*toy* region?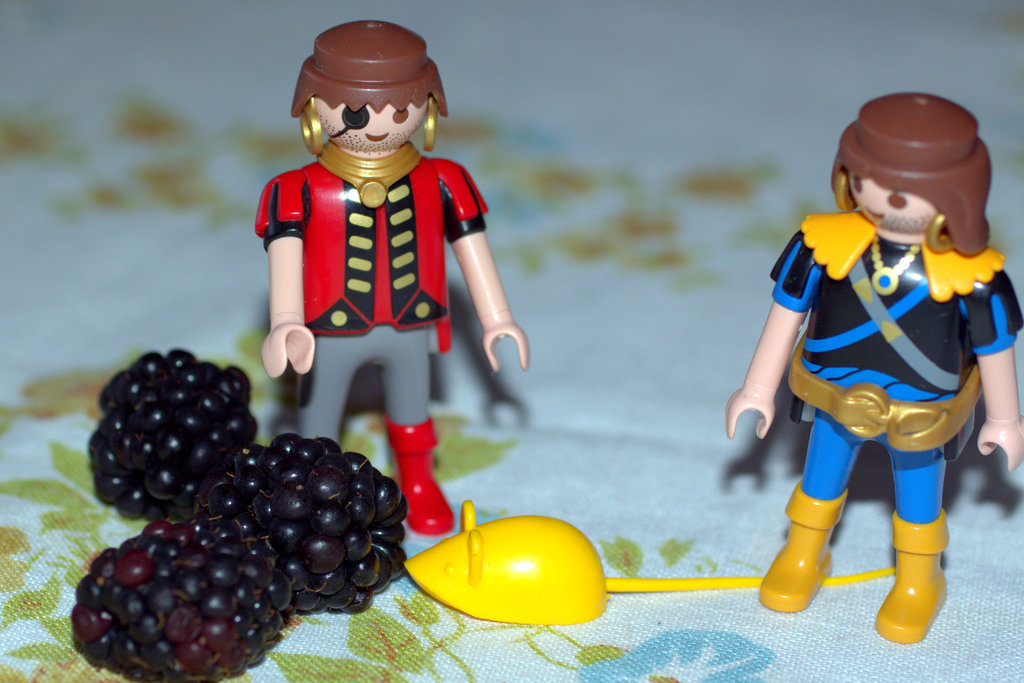
pyautogui.locateOnScreen(714, 88, 1023, 645)
